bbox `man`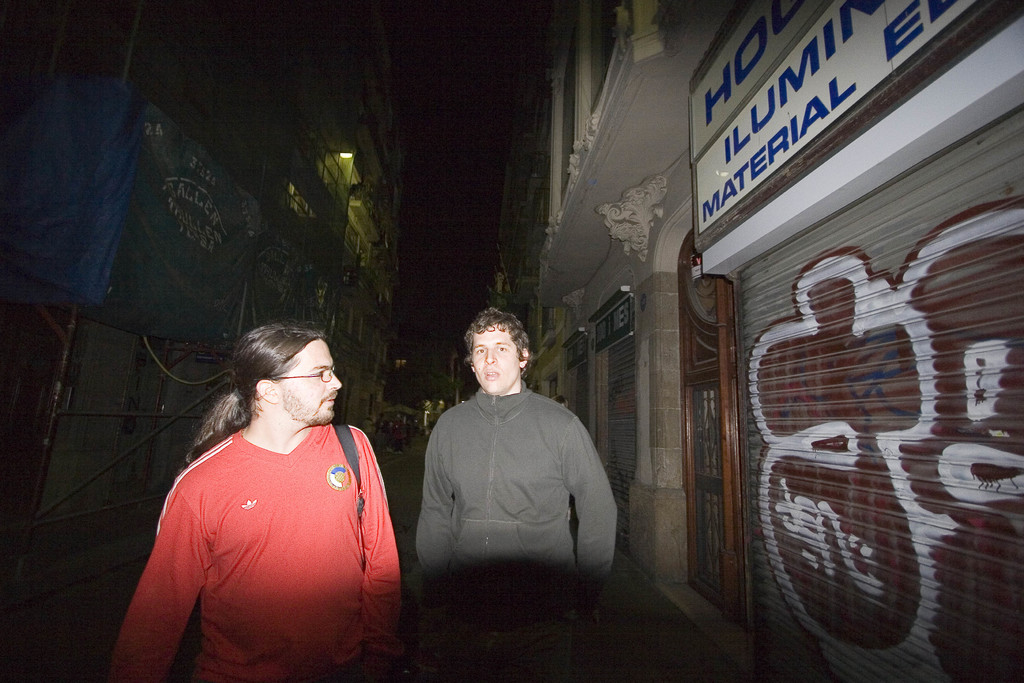
401, 318, 628, 645
